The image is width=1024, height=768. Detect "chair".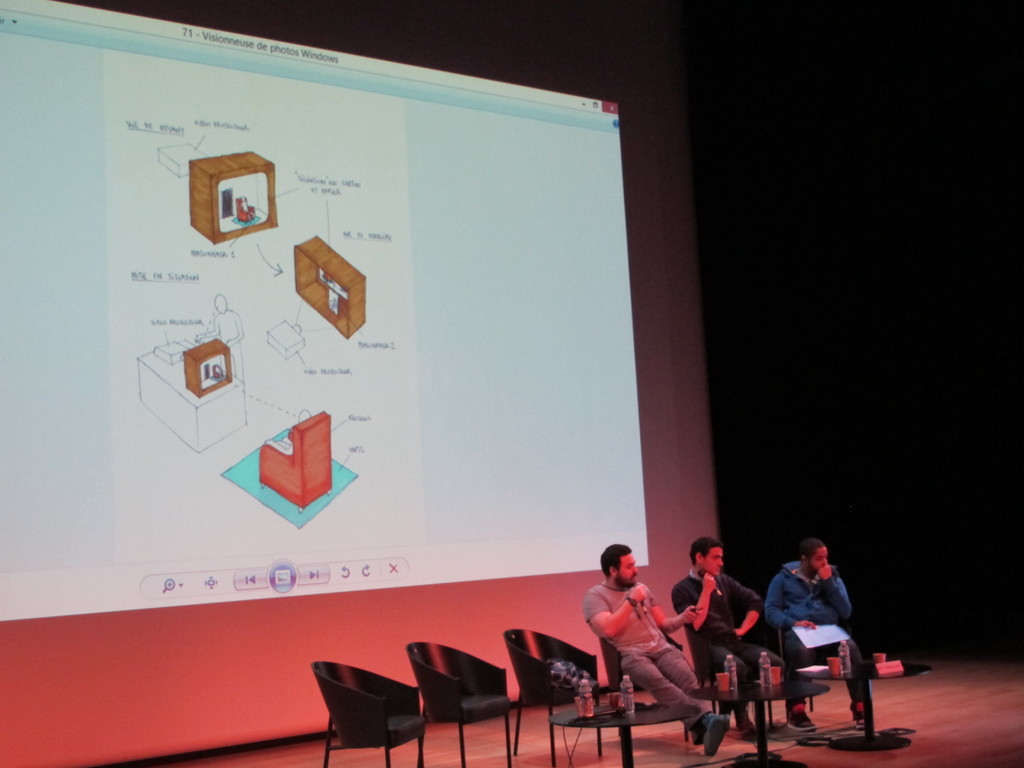
Detection: bbox=(396, 649, 530, 763).
